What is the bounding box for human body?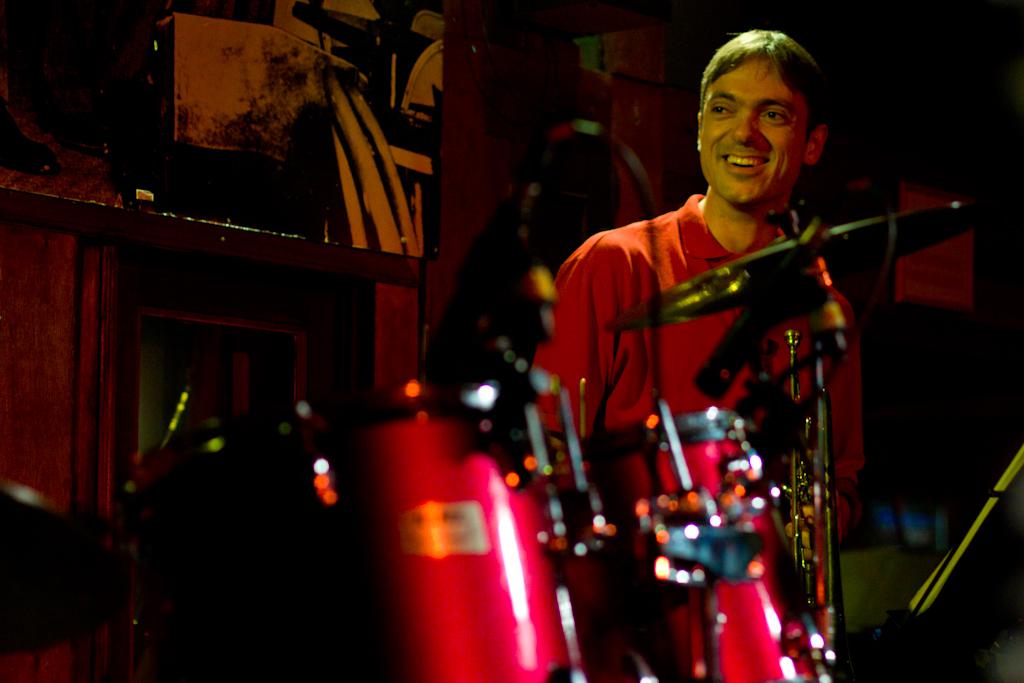
l=479, t=37, r=933, b=634.
